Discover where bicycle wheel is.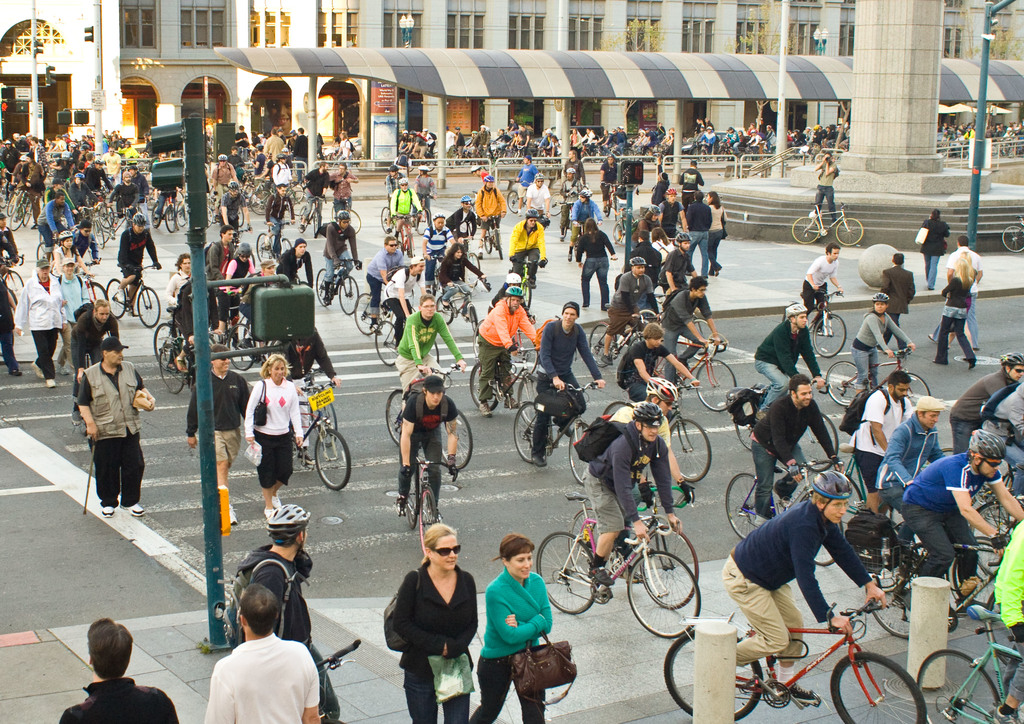
Discovered at (left=406, top=230, right=417, bottom=257).
